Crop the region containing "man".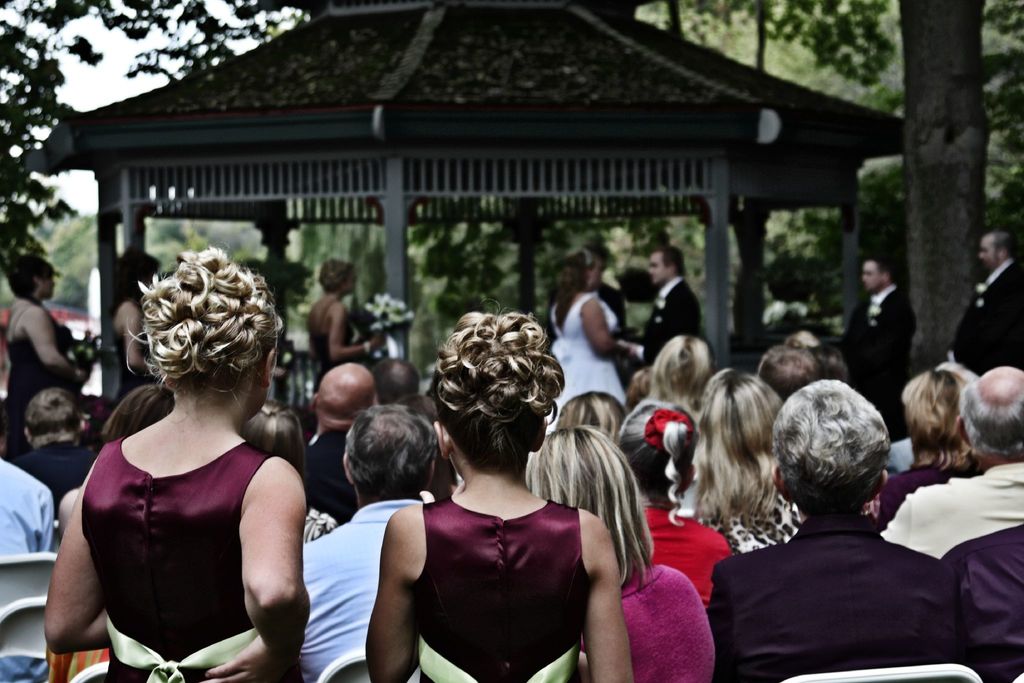
Crop region: Rect(632, 237, 705, 373).
